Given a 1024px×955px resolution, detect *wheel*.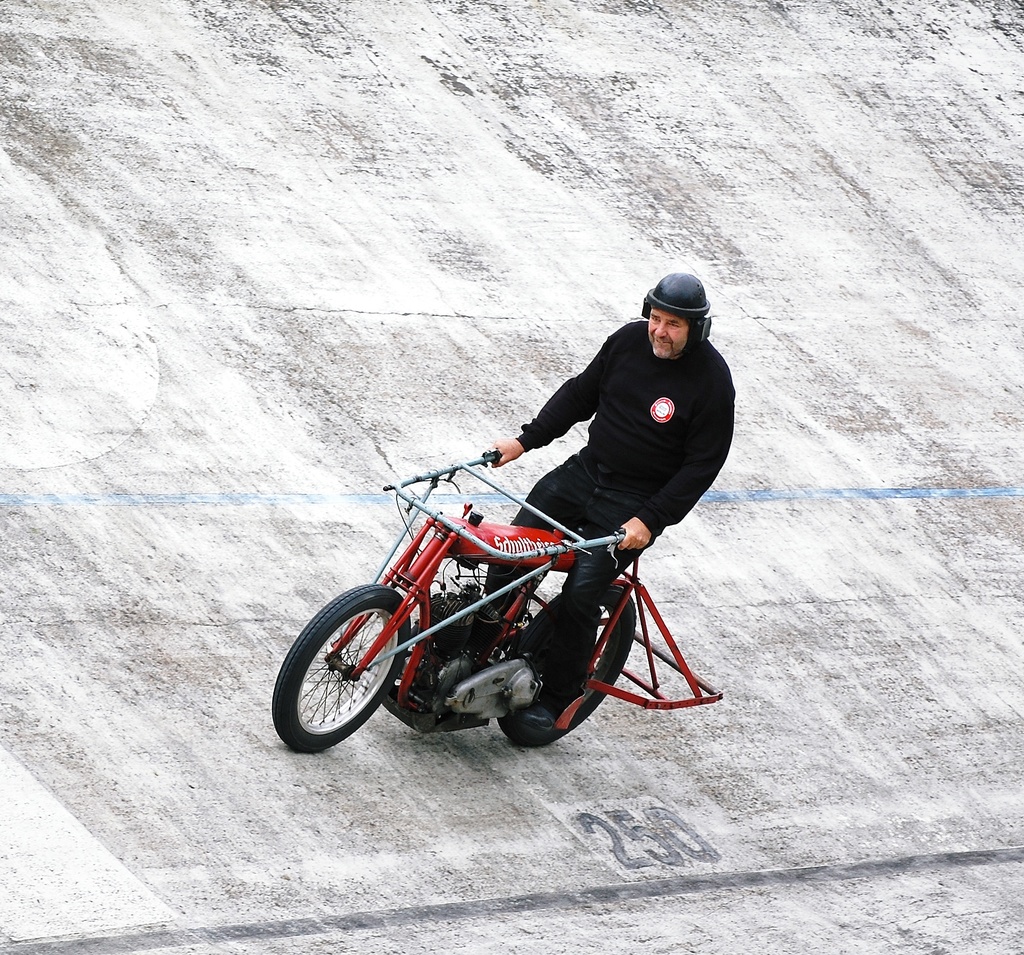
box=[495, 582, 638, 750].
